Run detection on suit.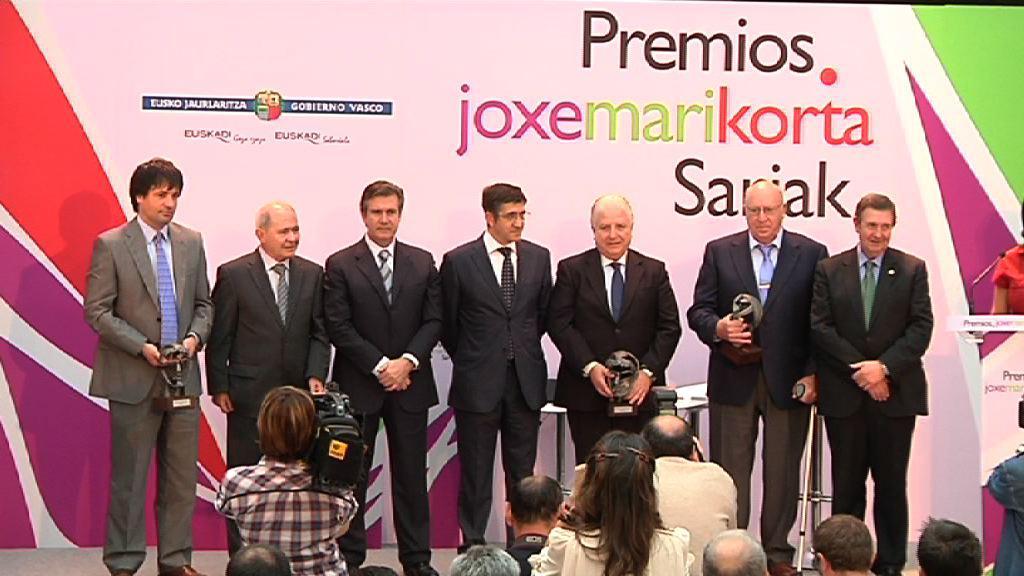
Result: x1=83, y1=148, x2=207, y2=550.
